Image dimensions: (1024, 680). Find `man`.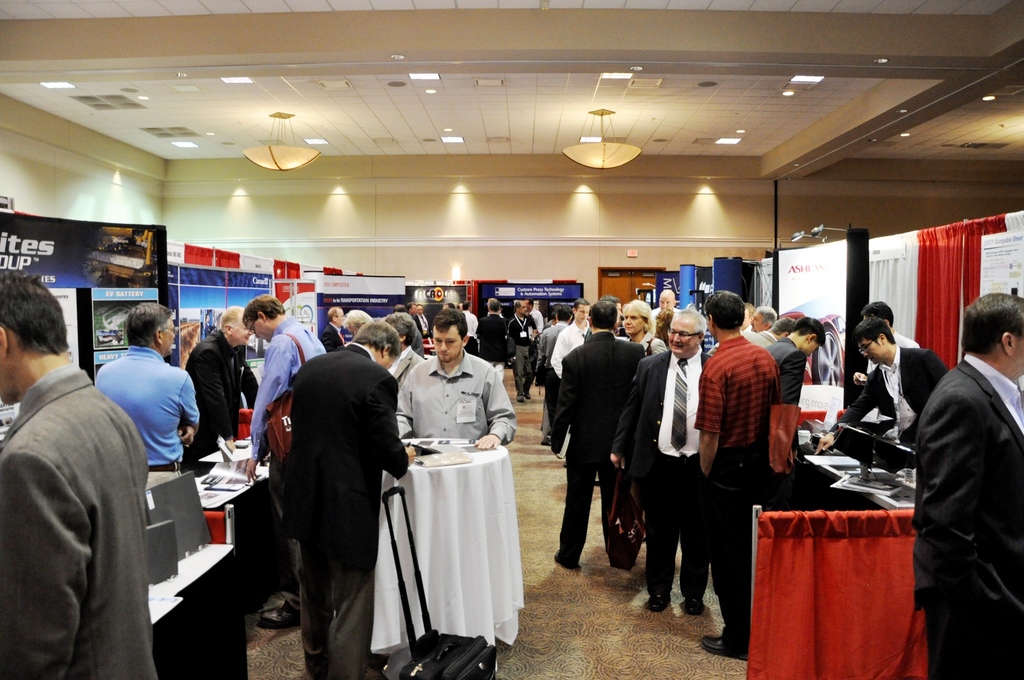
bbox=(541, 303, 572, 445).
